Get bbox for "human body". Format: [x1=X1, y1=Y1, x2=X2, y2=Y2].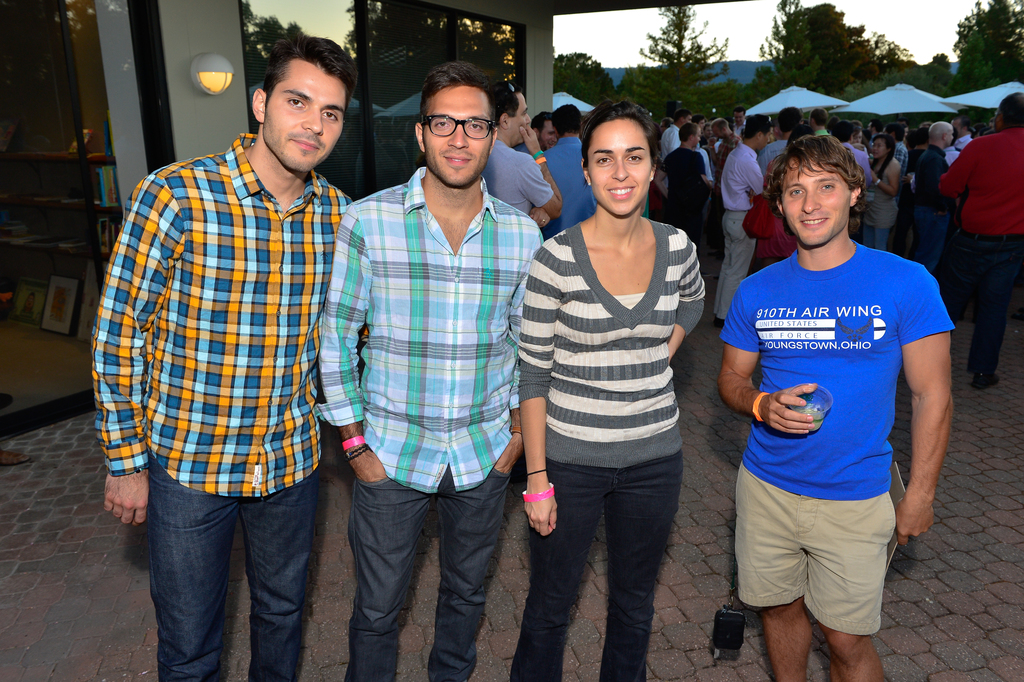
[x1=903, y1=125, x2=929, y2=205].
